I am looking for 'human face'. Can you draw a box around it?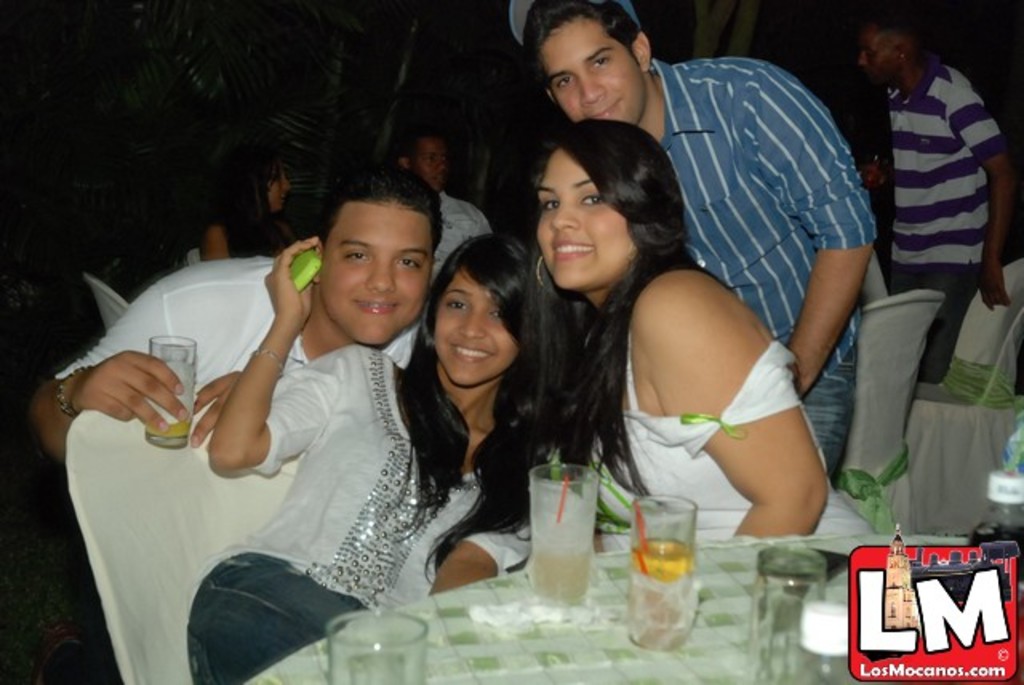
Sure, the bounding box is [414,134,448,192].
